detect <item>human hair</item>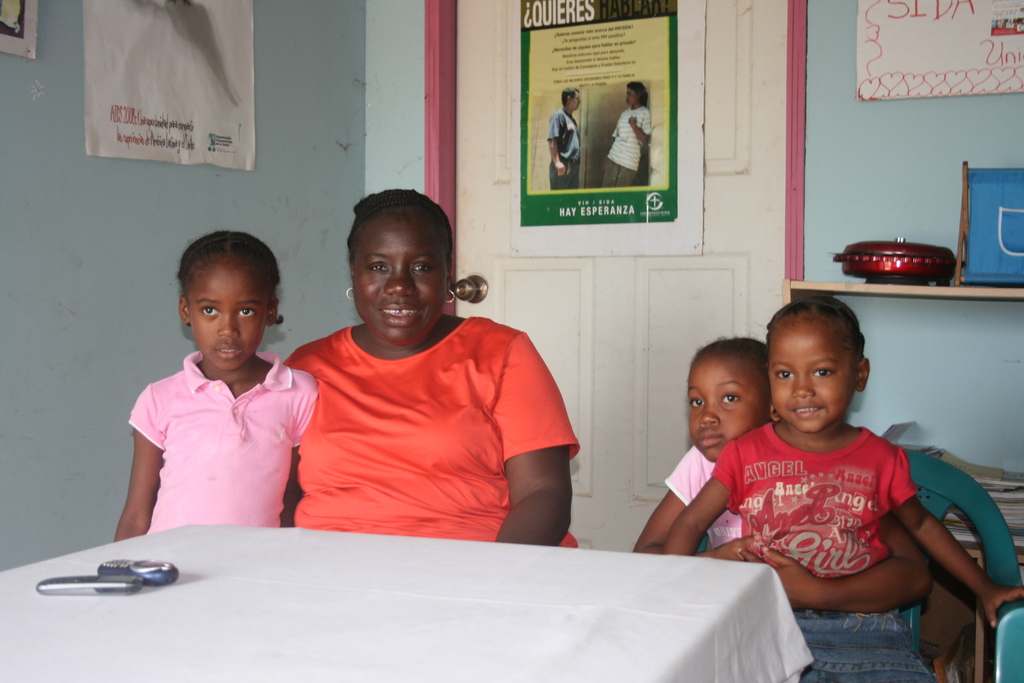
x1=559, y1=85, x2=580, y2=106
